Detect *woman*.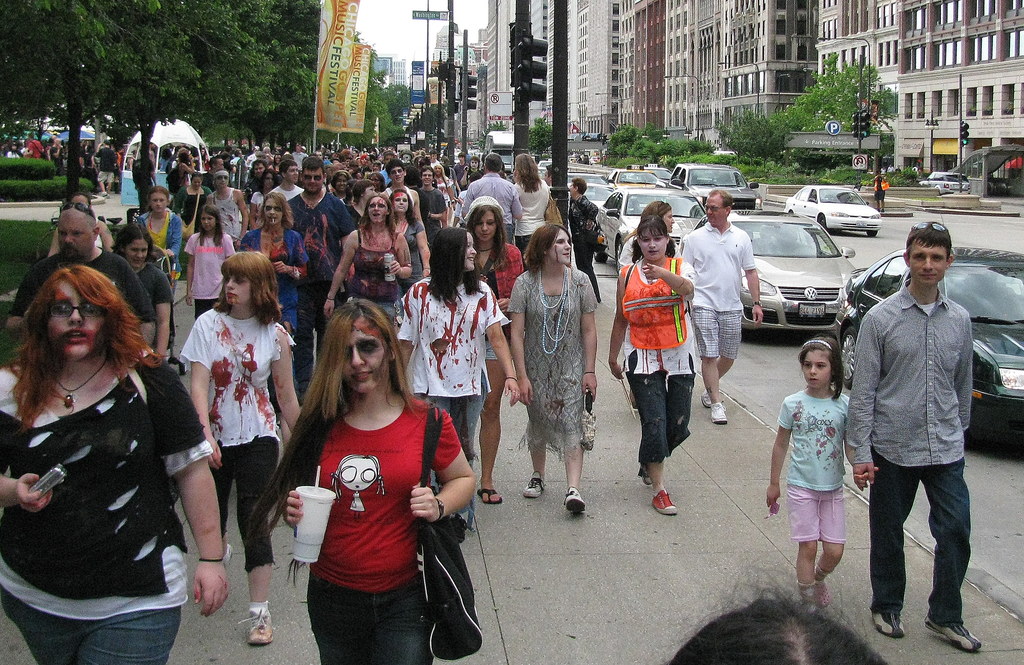
Detected at [x1=370, y1=172, x2=382, y2=188].
